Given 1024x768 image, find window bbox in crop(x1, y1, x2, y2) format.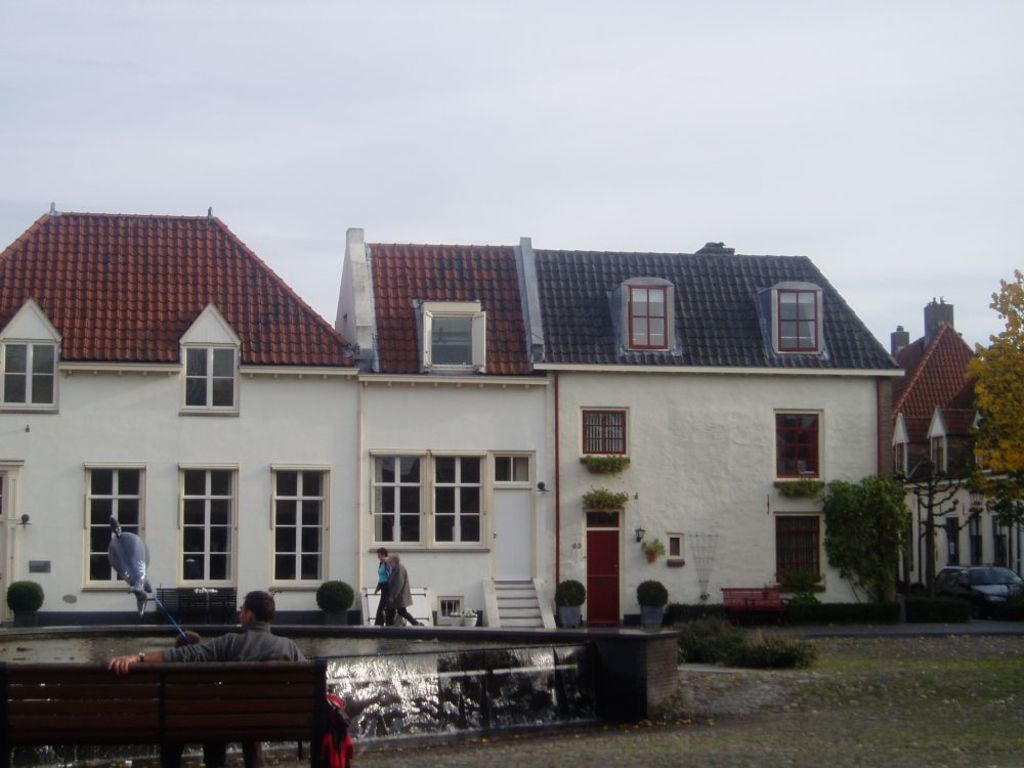
crop(369, 449, 494, 552).
